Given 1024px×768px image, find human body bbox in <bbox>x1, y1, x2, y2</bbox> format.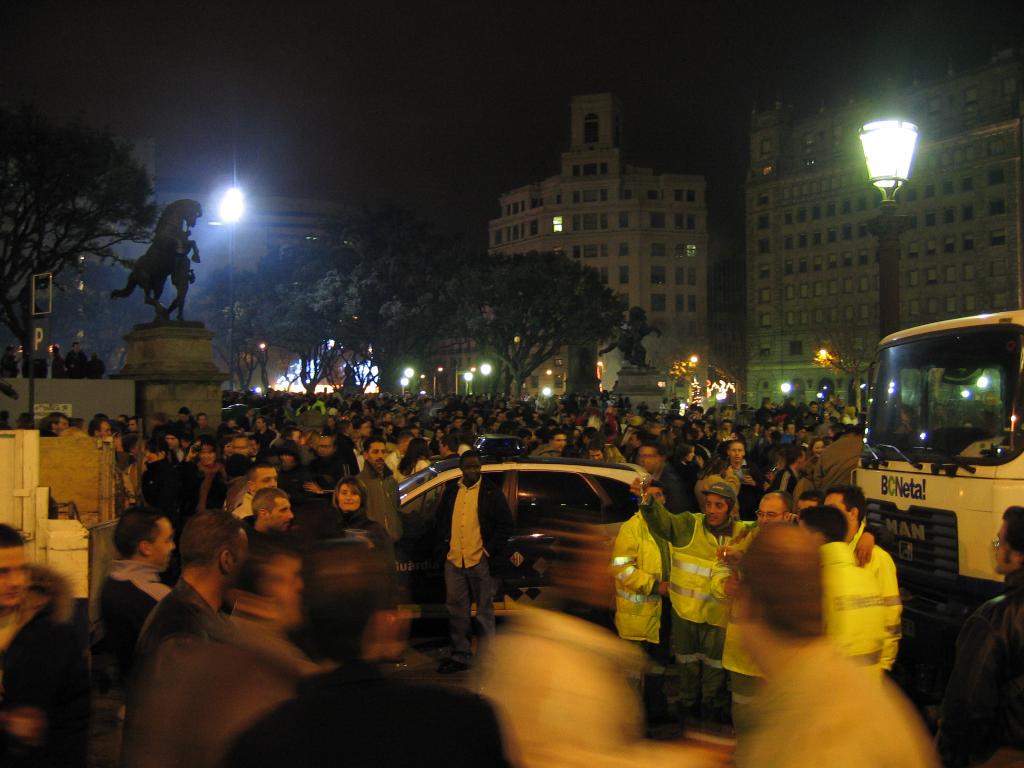
<bbox>793, 426, 809, 444</bbox>.
